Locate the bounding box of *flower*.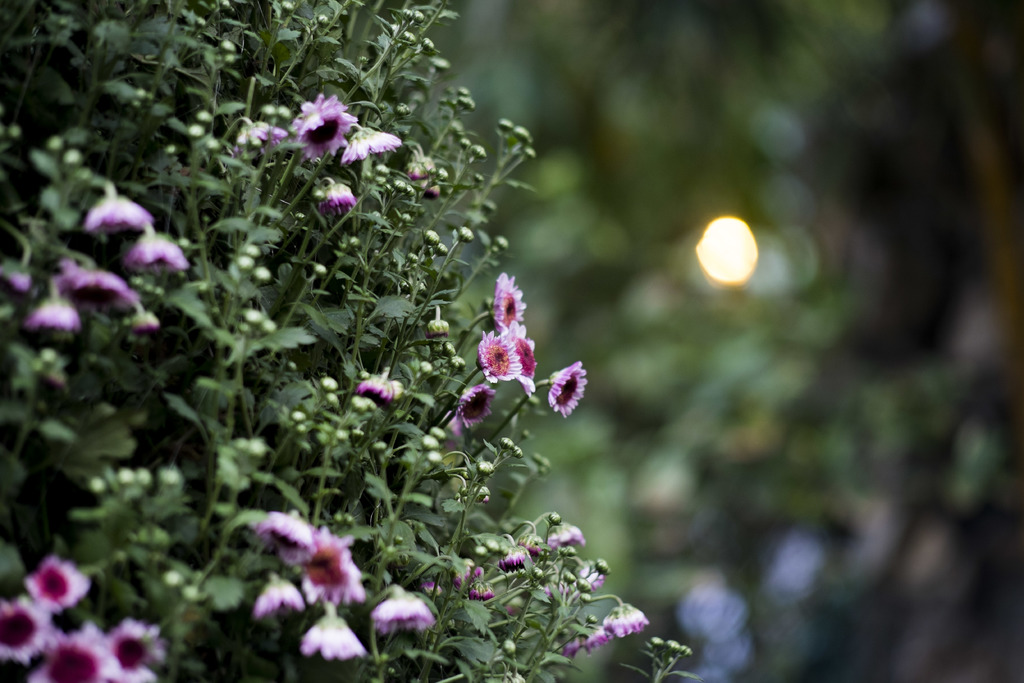
Bounding box: (299, 610, 370, 661).
